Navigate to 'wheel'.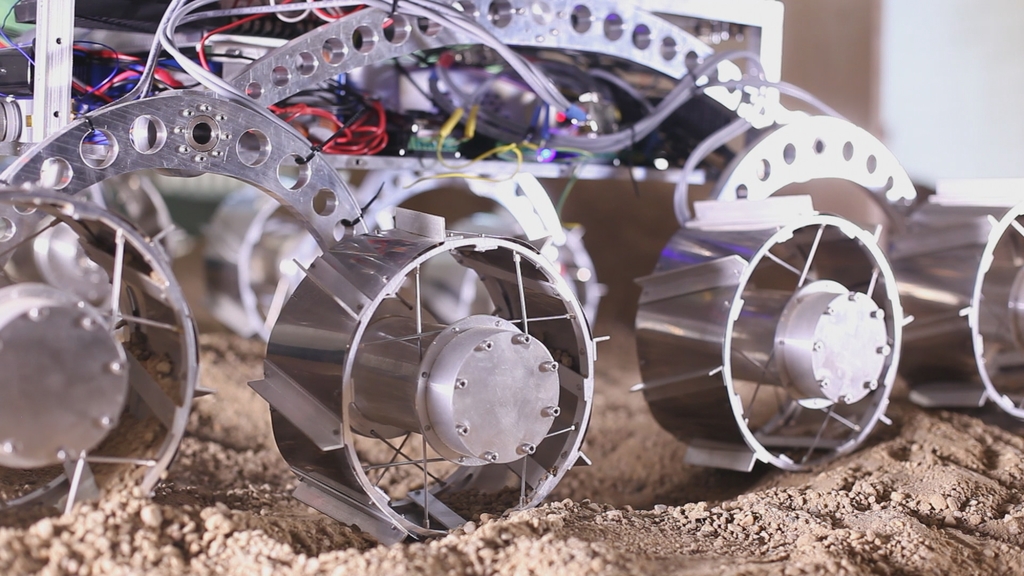
Navigation target: BBox(200, 177, 342, 344).
